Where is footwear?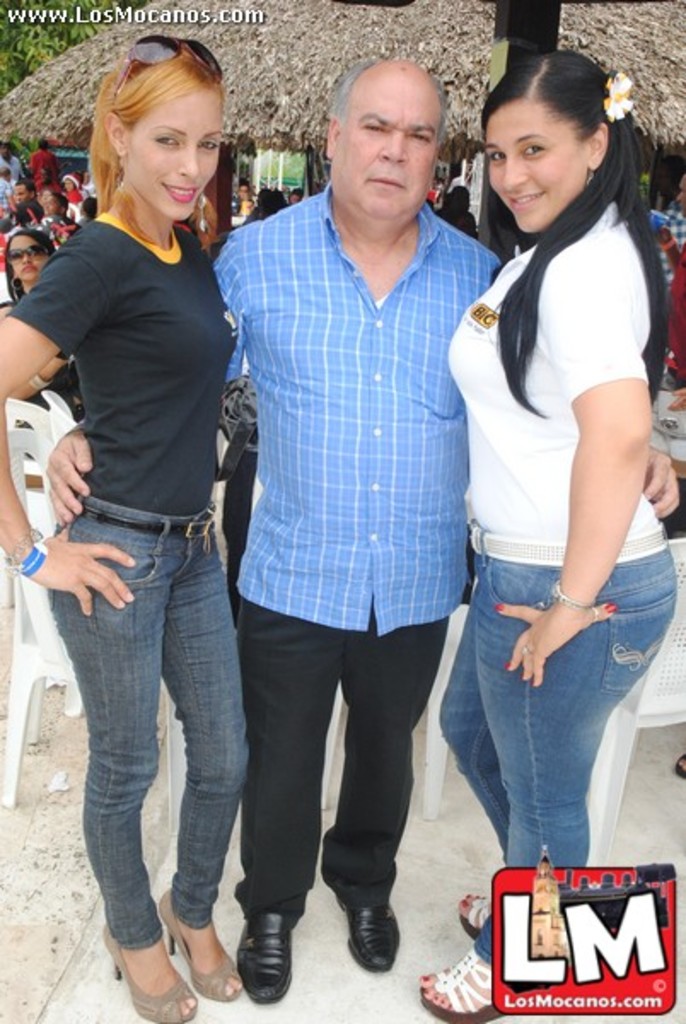
(x1=459, y1=893, x2=503, y2=932).
